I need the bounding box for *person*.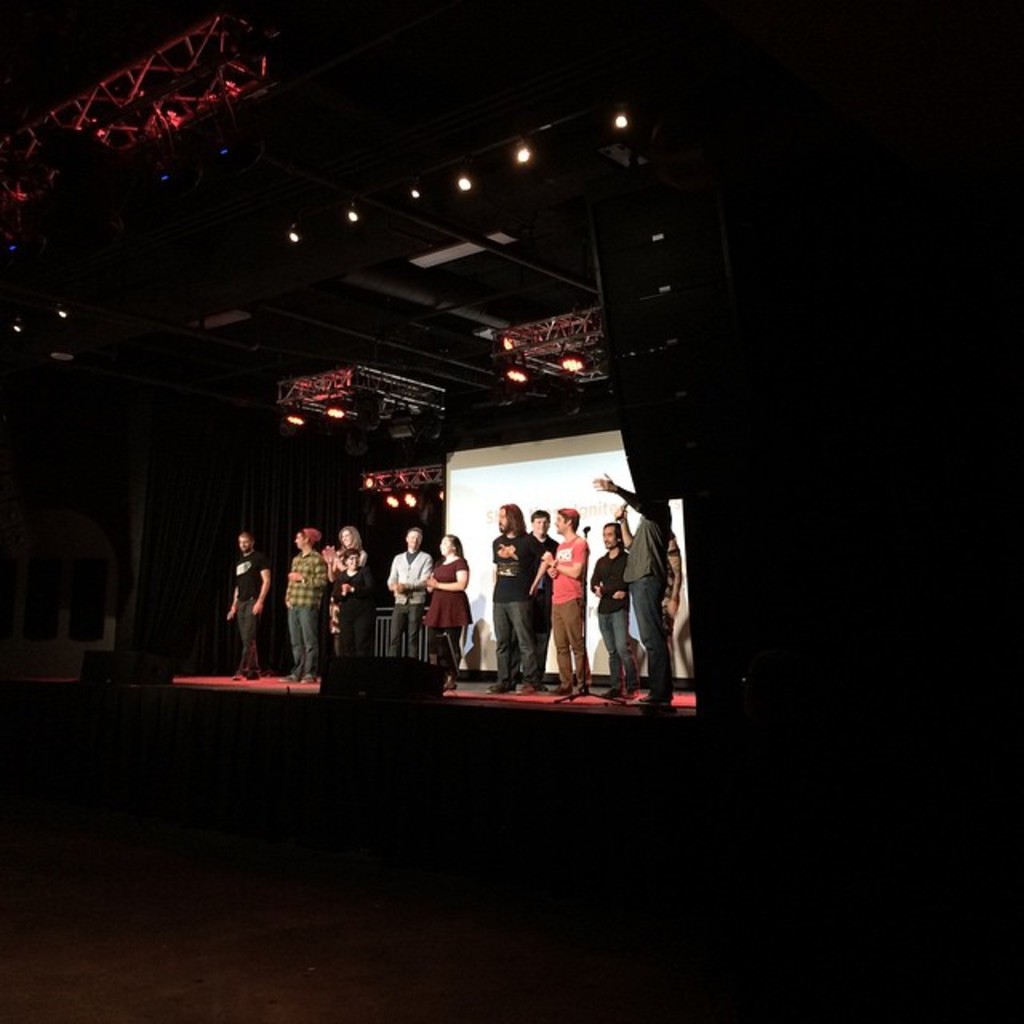
Here it is: region(331, 558, 376, 693).
